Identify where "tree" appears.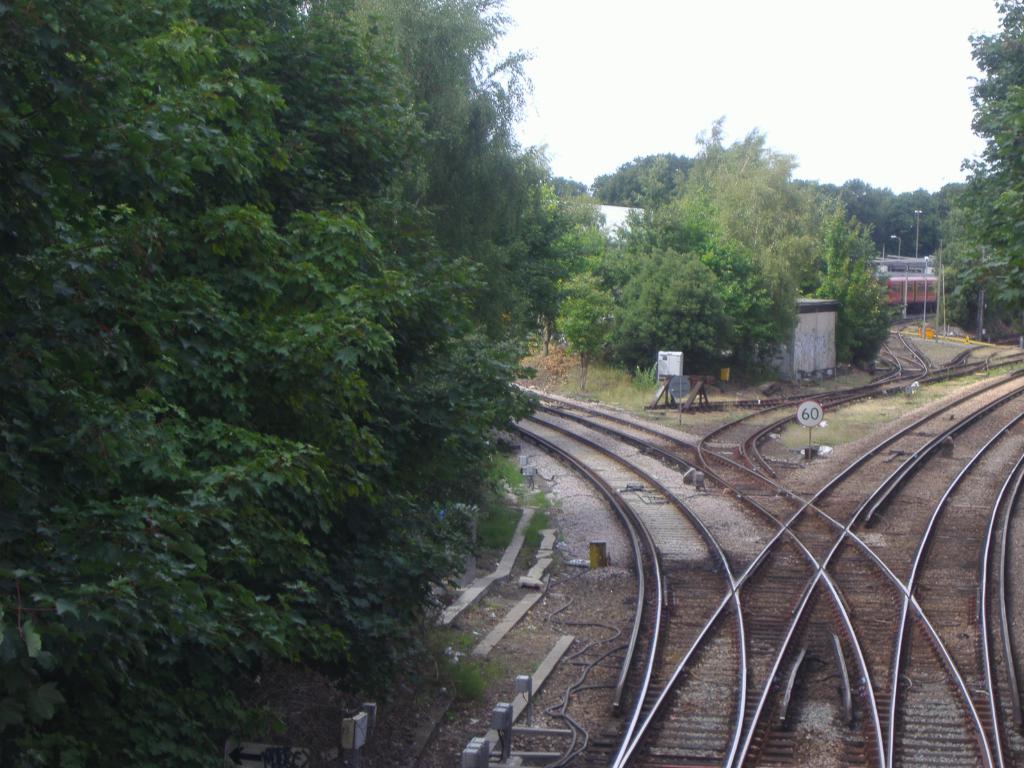
Appears at [left=840, top=193, right=885, bottom=282].
